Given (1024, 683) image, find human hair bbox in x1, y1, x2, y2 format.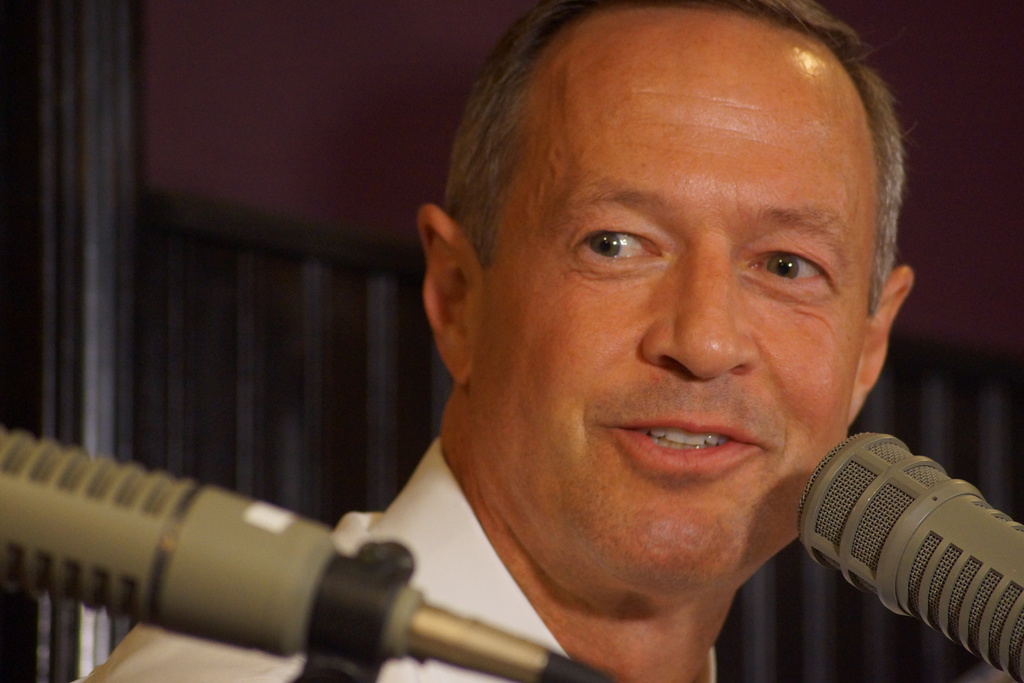
452, 1, 909, 315.
